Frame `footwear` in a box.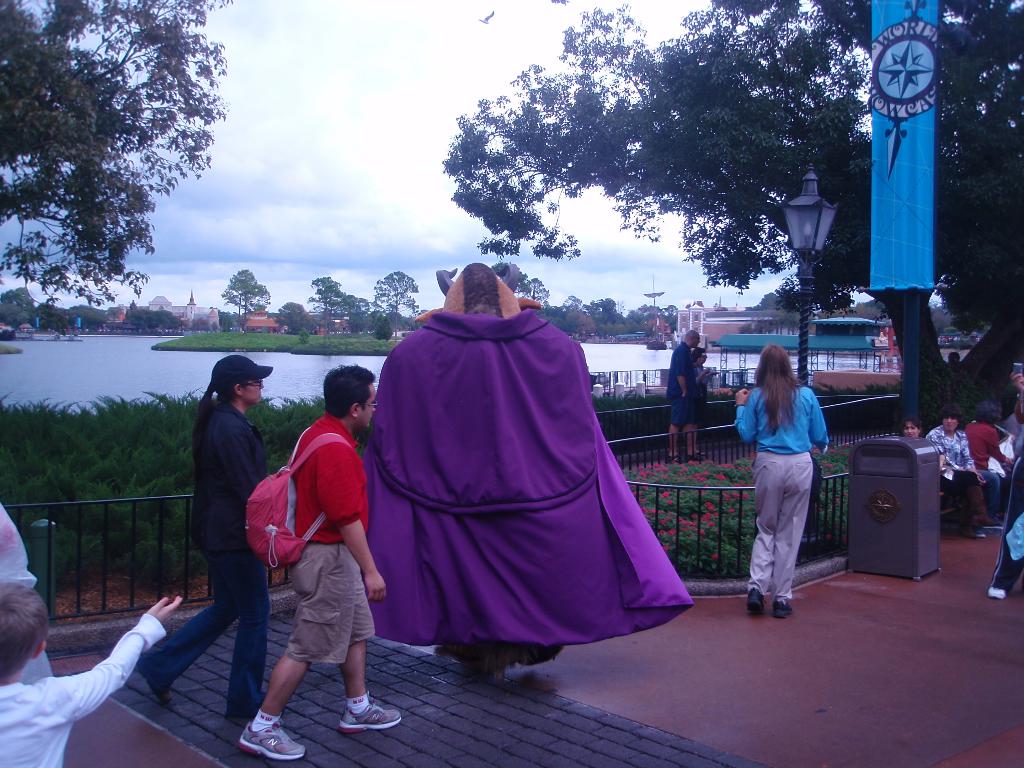
bbox=(657, 451, 678, 465).
